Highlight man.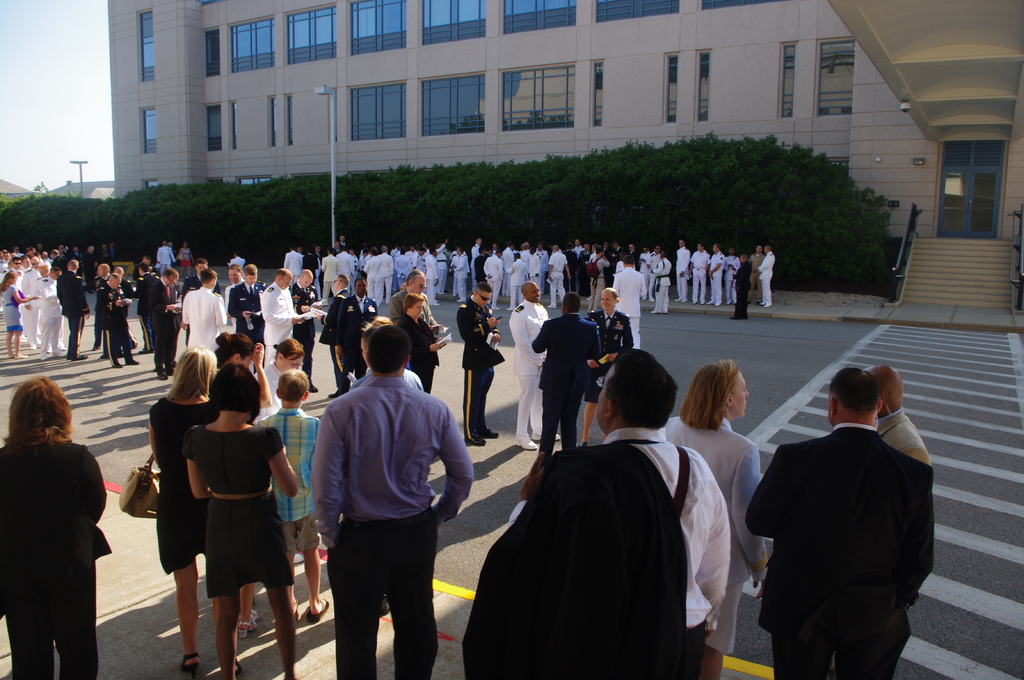
Highlighted region: {"left": 154, "top": 241, "right": 176, "bottom": 271}.
